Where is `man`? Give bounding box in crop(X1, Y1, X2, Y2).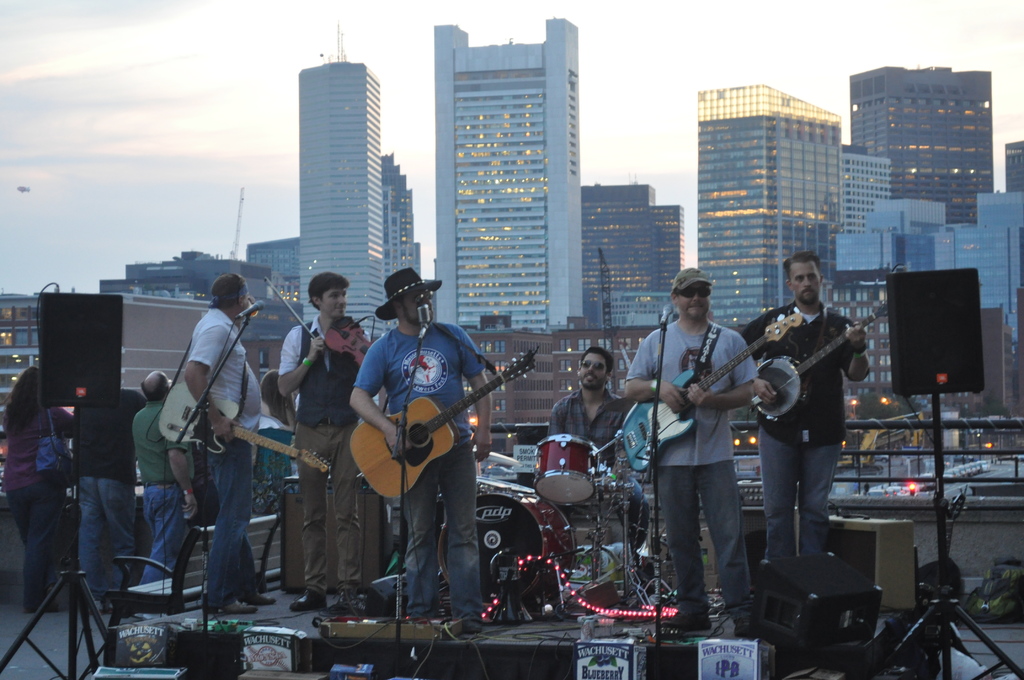
crop(185, 271, 278, 614).
